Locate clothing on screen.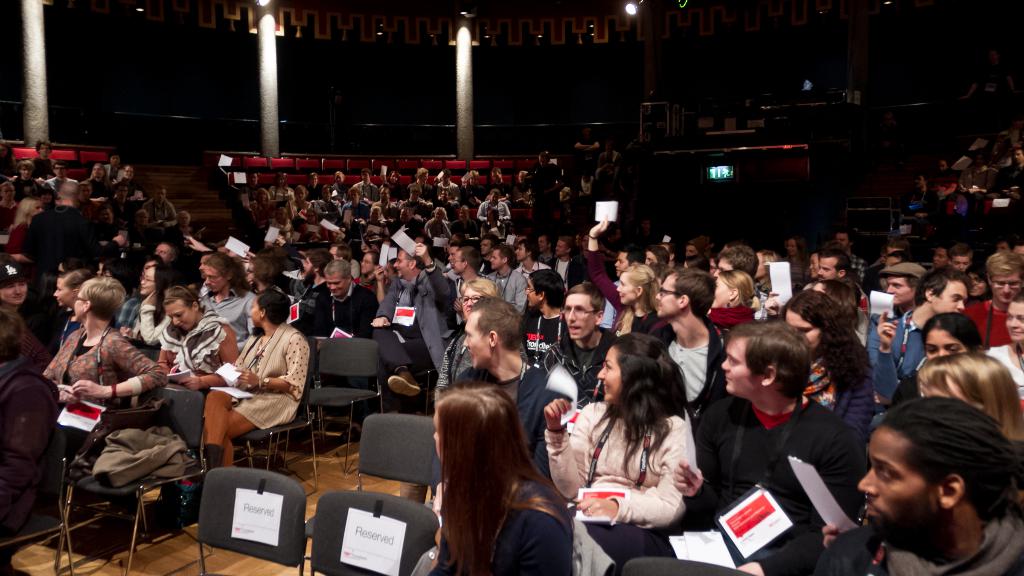
On screen at bbox=[569, 381, 717, 546].
